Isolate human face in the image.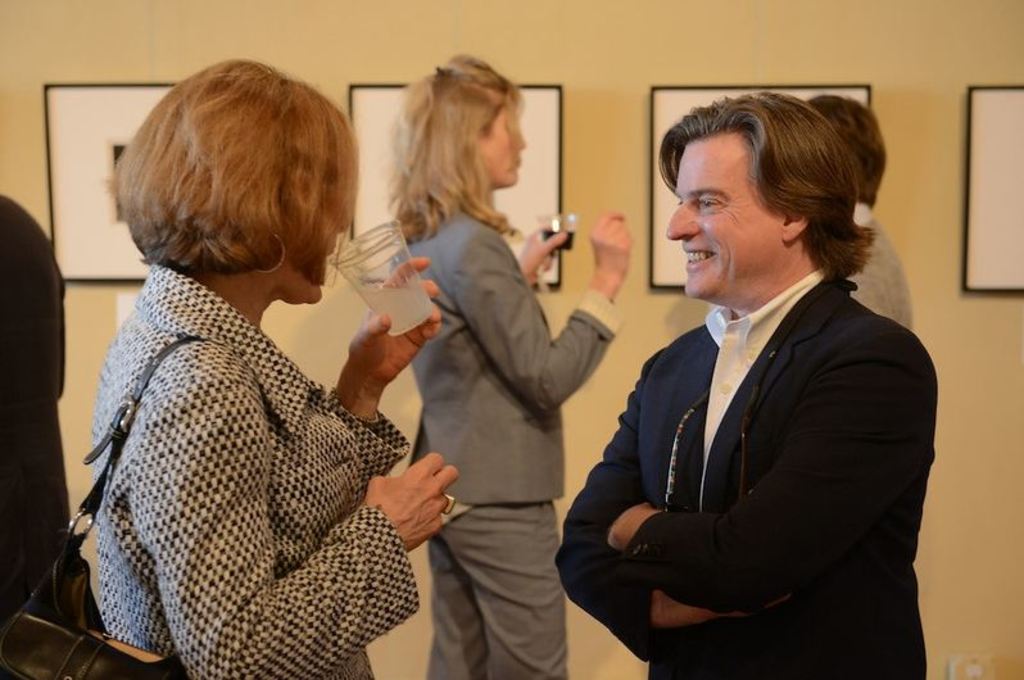
Isolated region: select_region(665, 142, 783, 293).
